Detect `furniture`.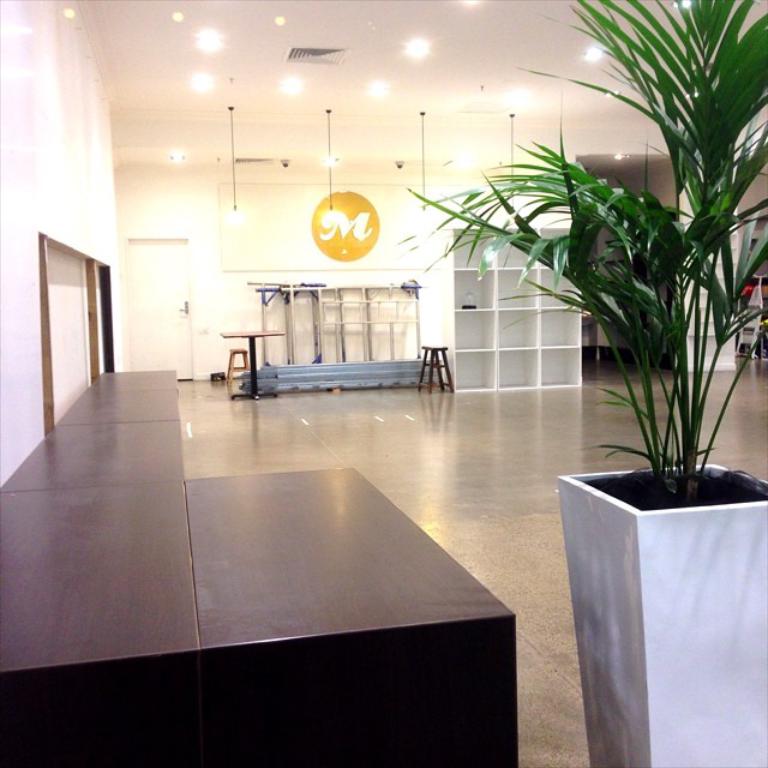
Detected at 227,347,252,390.
